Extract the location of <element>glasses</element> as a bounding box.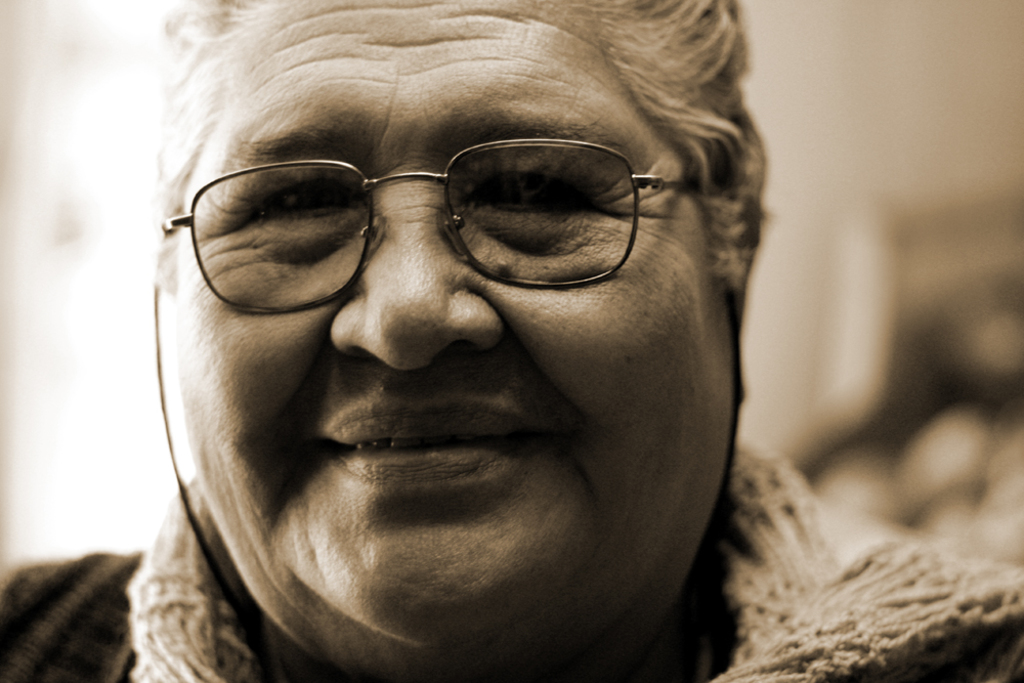
[162,111,672,324].
